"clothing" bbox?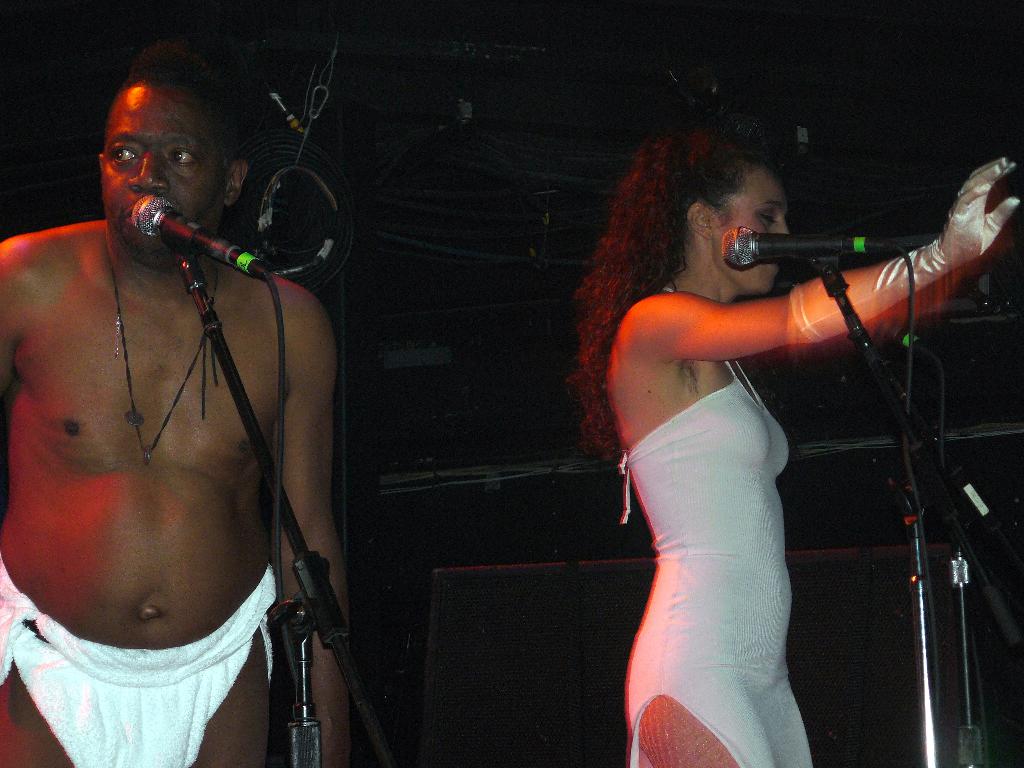
<bbox>630, 287, 814, 764</bbox>
